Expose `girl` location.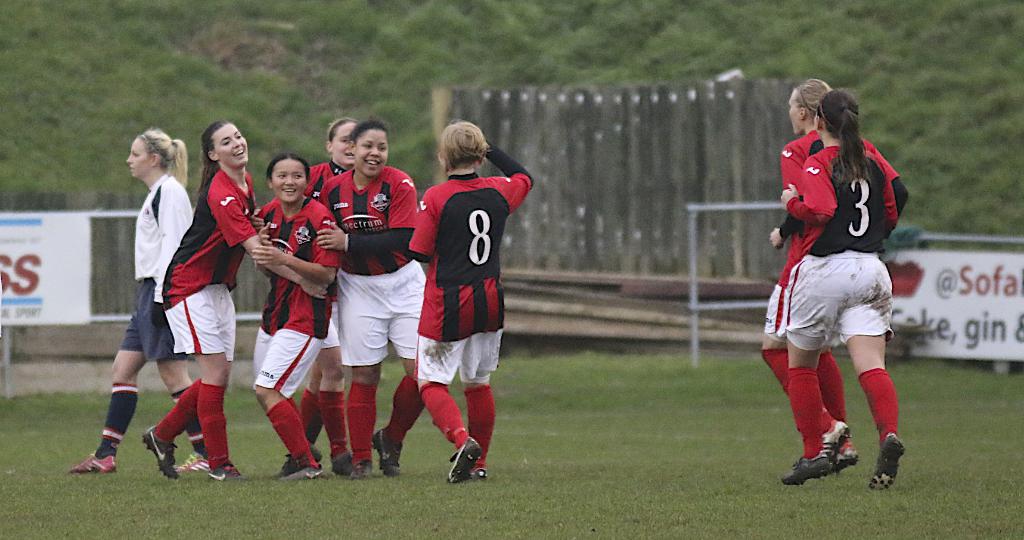
Exposed at [765,78,913,484].
